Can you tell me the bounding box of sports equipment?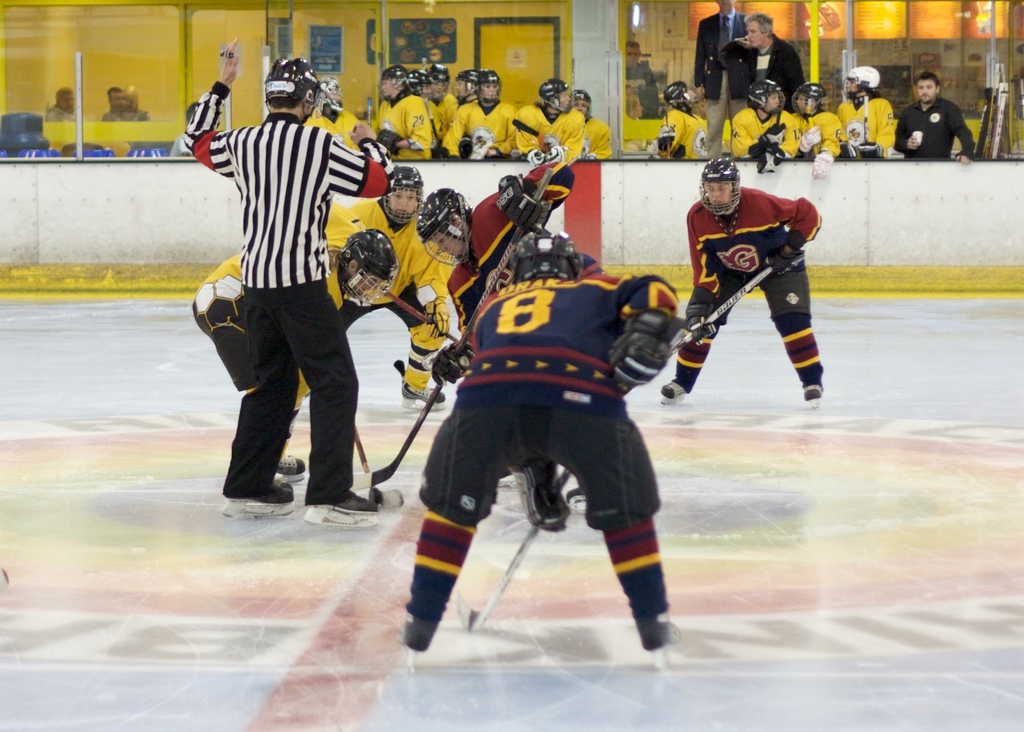
[left=517, top=224, right=584, bottom=283].
